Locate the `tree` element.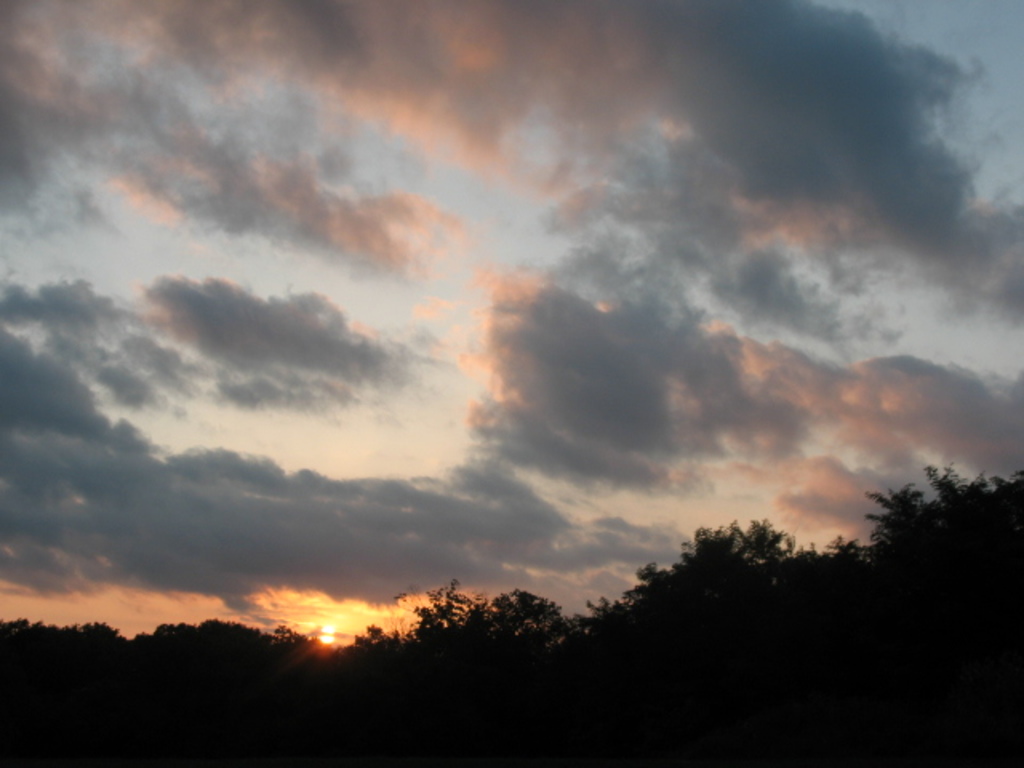
Element bbox: [858,461,1022,555].
